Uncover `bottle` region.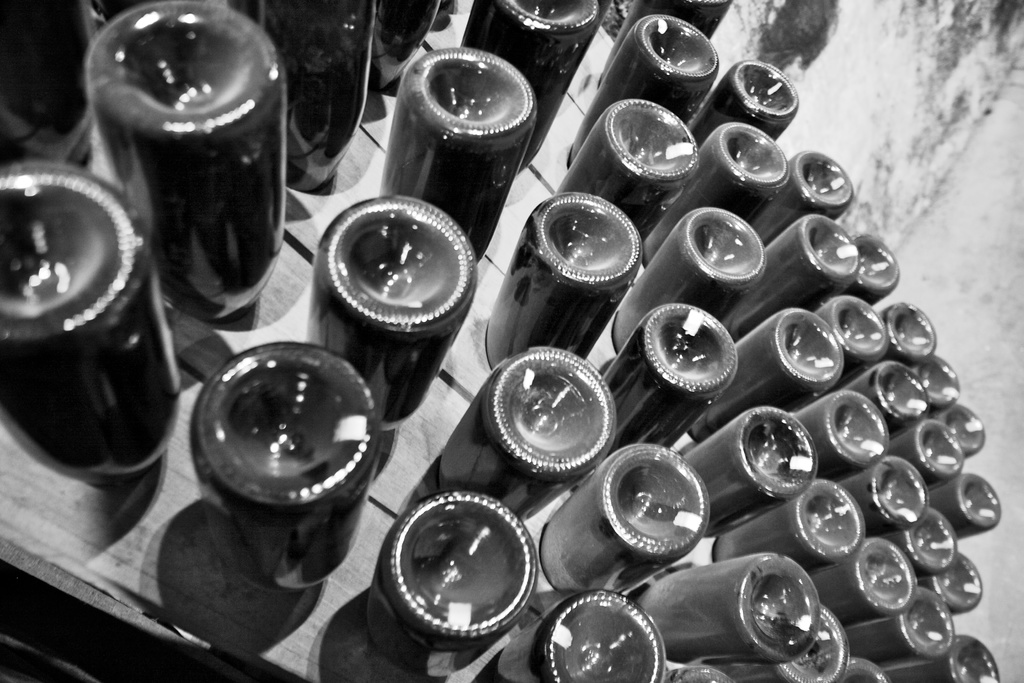
Uncovered: (x1=609, y1=206, x2=767, y2=352).
